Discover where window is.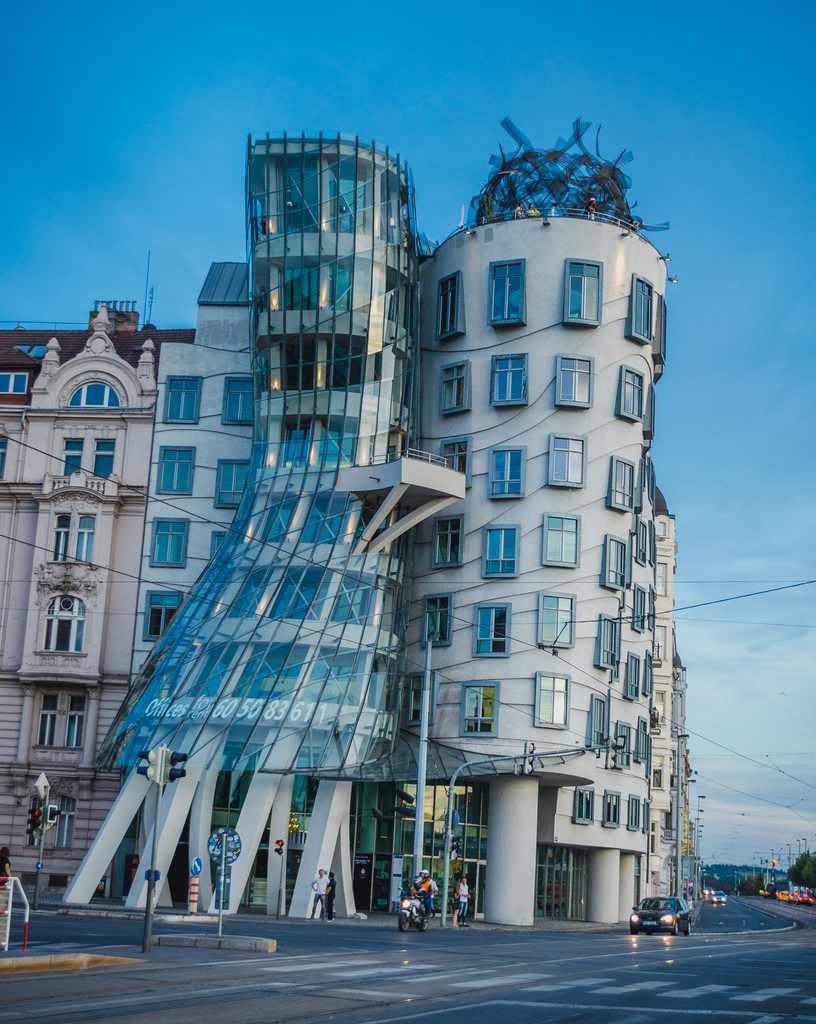
Discovered at 441:354:471:412.
